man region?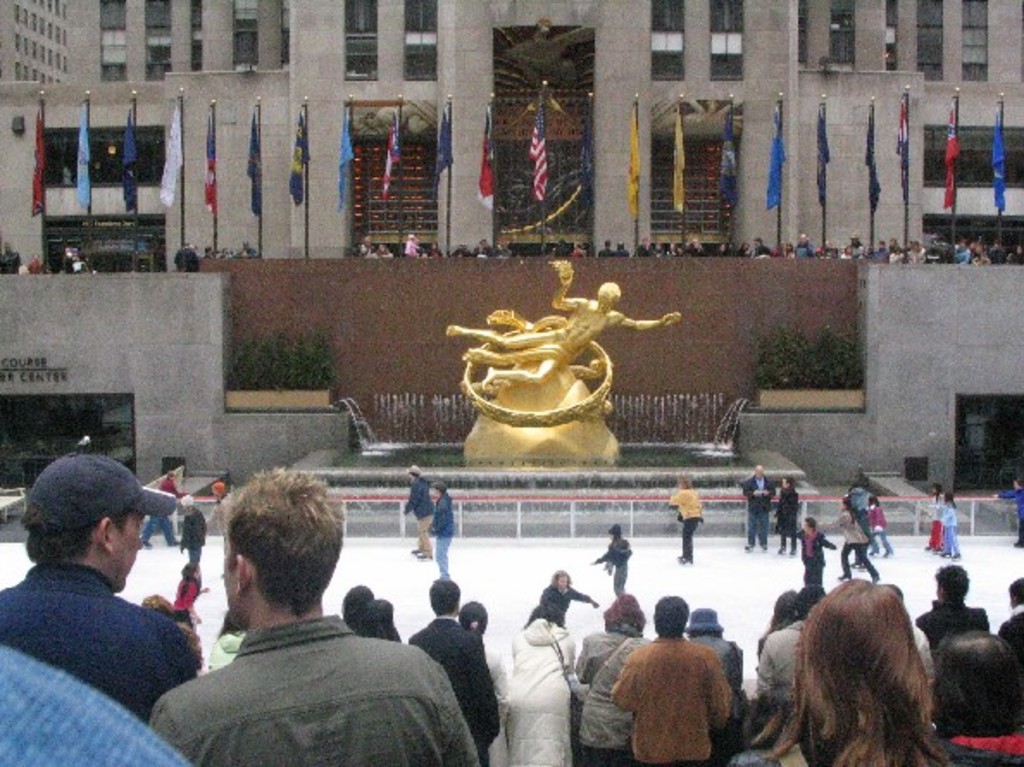
Rect(1002, 577, 1022, 674)
